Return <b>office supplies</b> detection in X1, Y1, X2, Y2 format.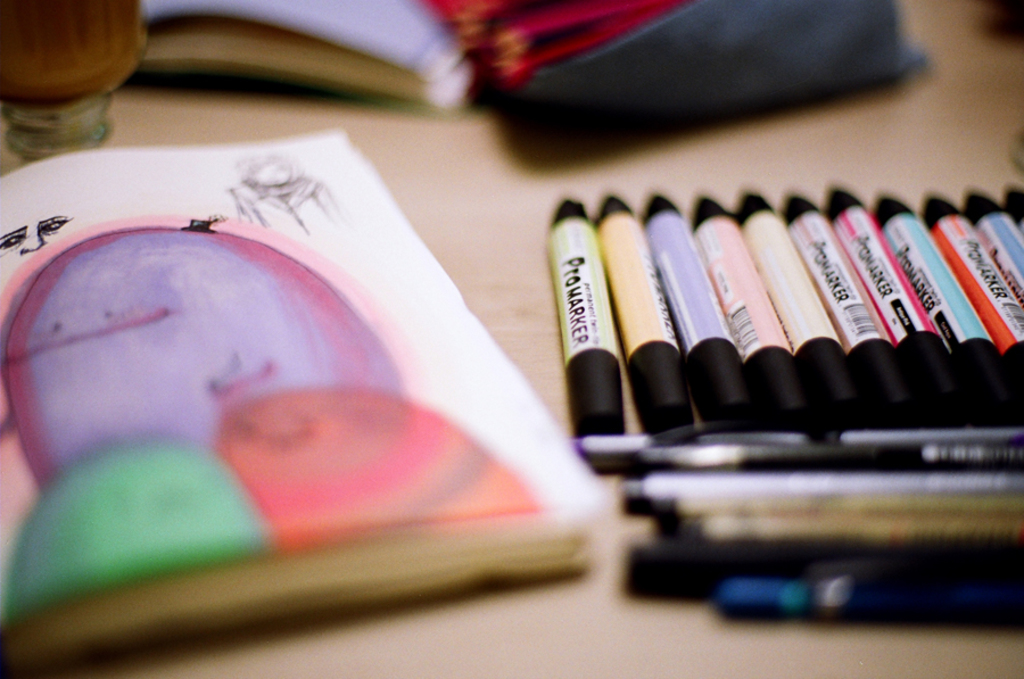
577, 419, 1018, 471.
